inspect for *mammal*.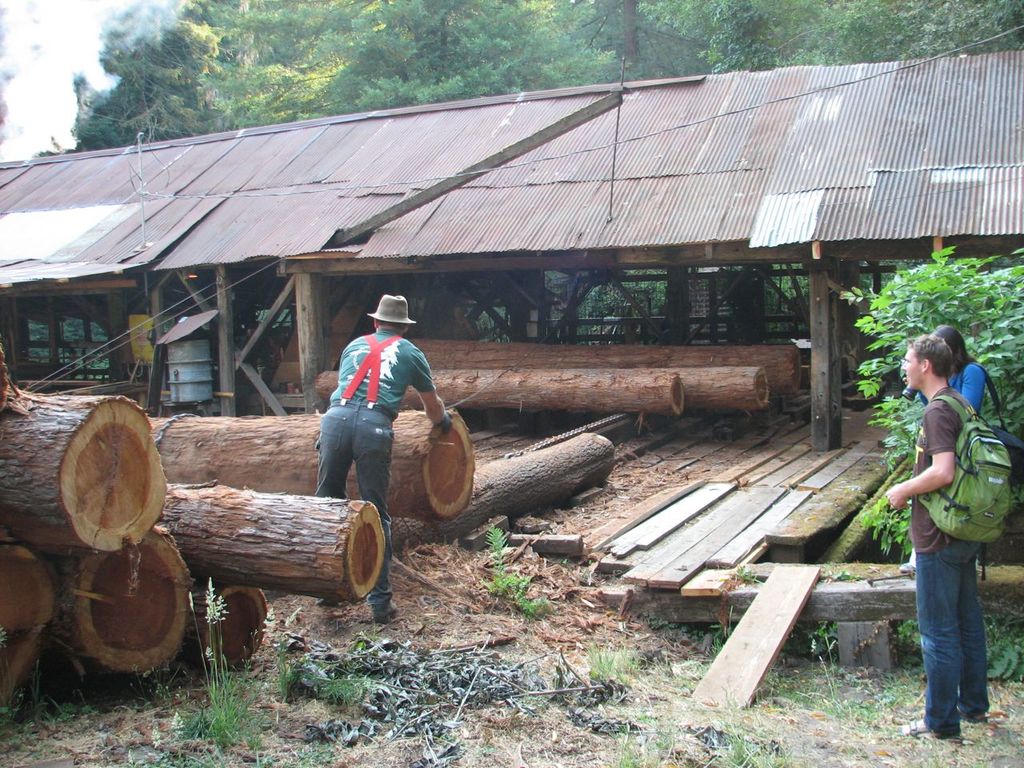
Inspection: (left=898, top=325, right=990, bottom=571).
